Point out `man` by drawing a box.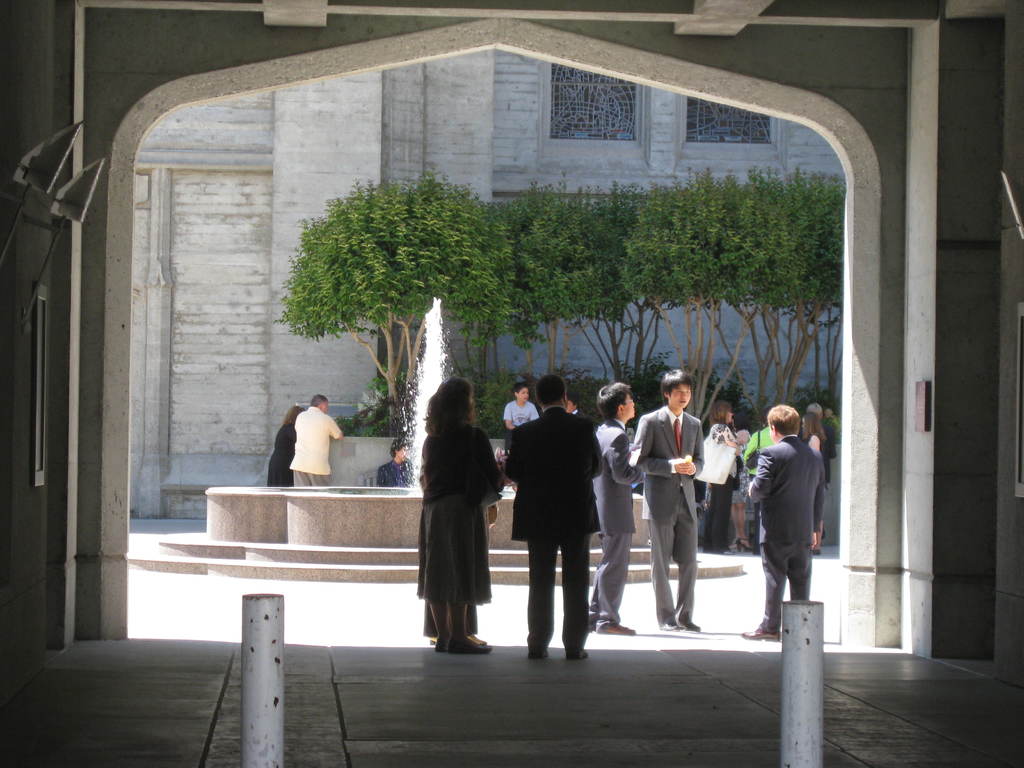
[634, 374, 704, 638].
